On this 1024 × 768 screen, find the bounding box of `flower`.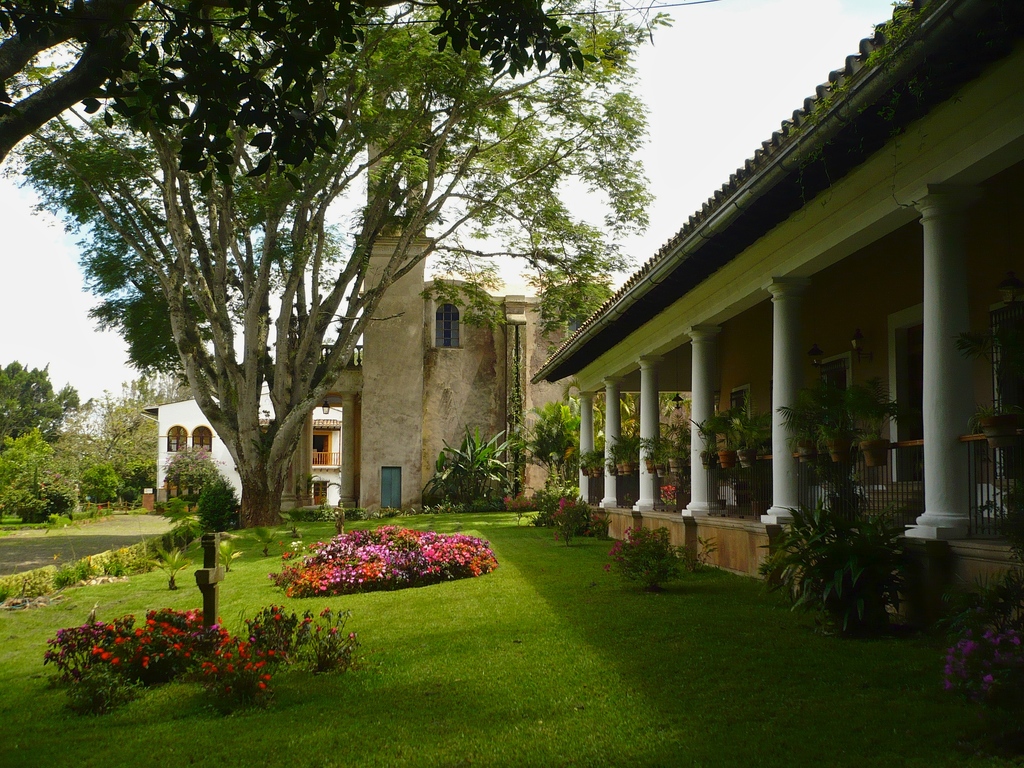
Bounding box: <bbox>218, 615, 226, 621</bbox>.
